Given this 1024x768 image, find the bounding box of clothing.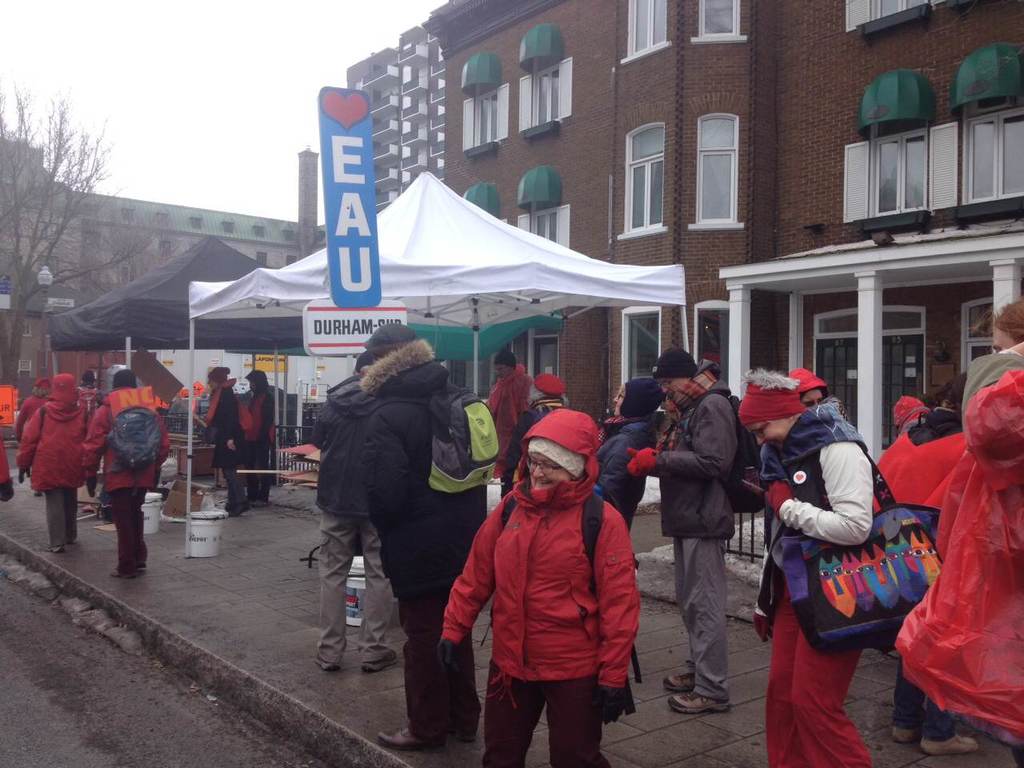
442, 414, 622, 767.
